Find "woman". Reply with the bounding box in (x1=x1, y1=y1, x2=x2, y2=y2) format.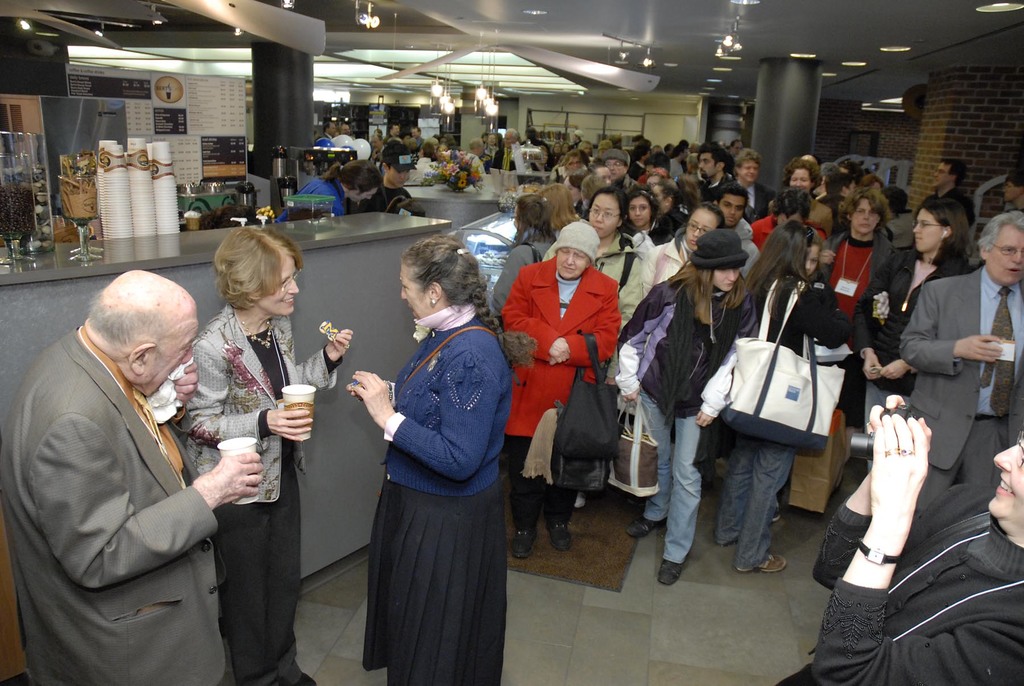
(x1=541, y1=185, x2=645, y2=512).
